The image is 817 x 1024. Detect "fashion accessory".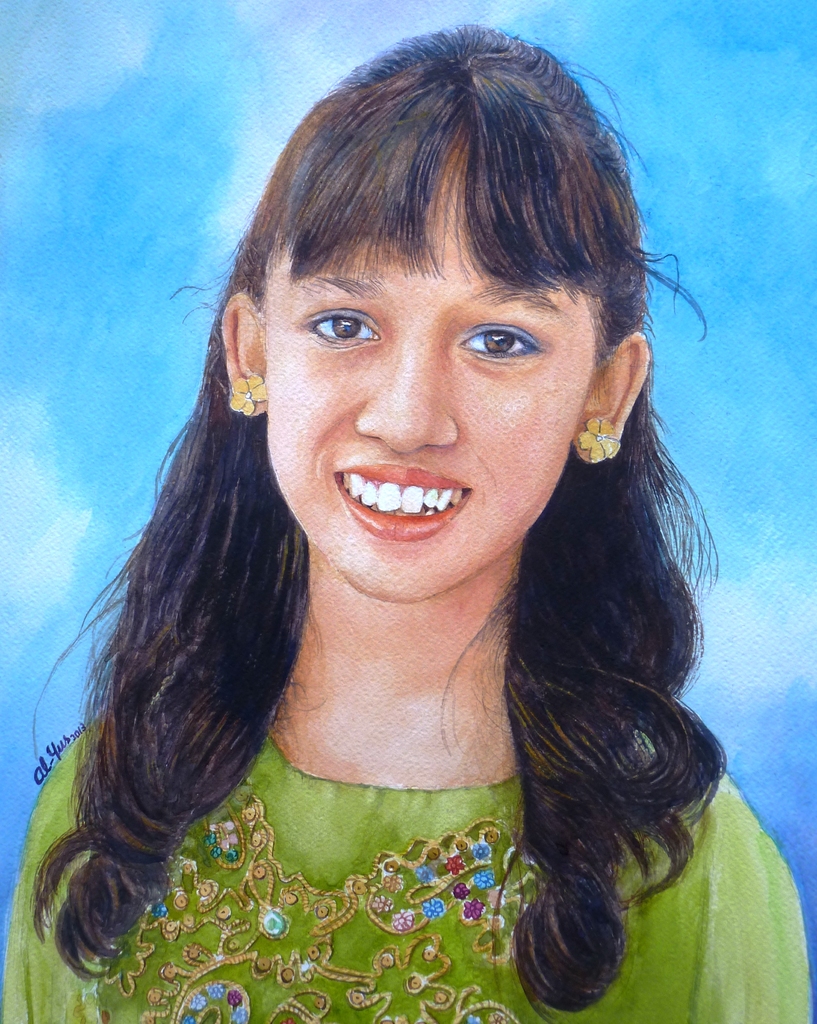
Detection: locate(576, 407, 621, 461).
